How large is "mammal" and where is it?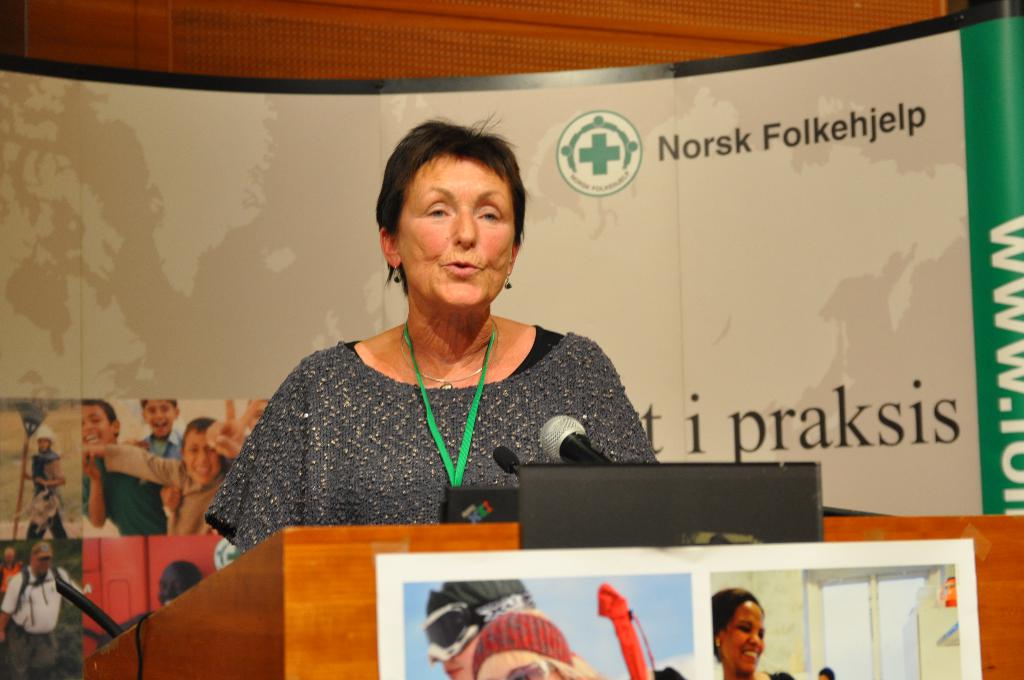
Bounding box: [171,159,685,549].
